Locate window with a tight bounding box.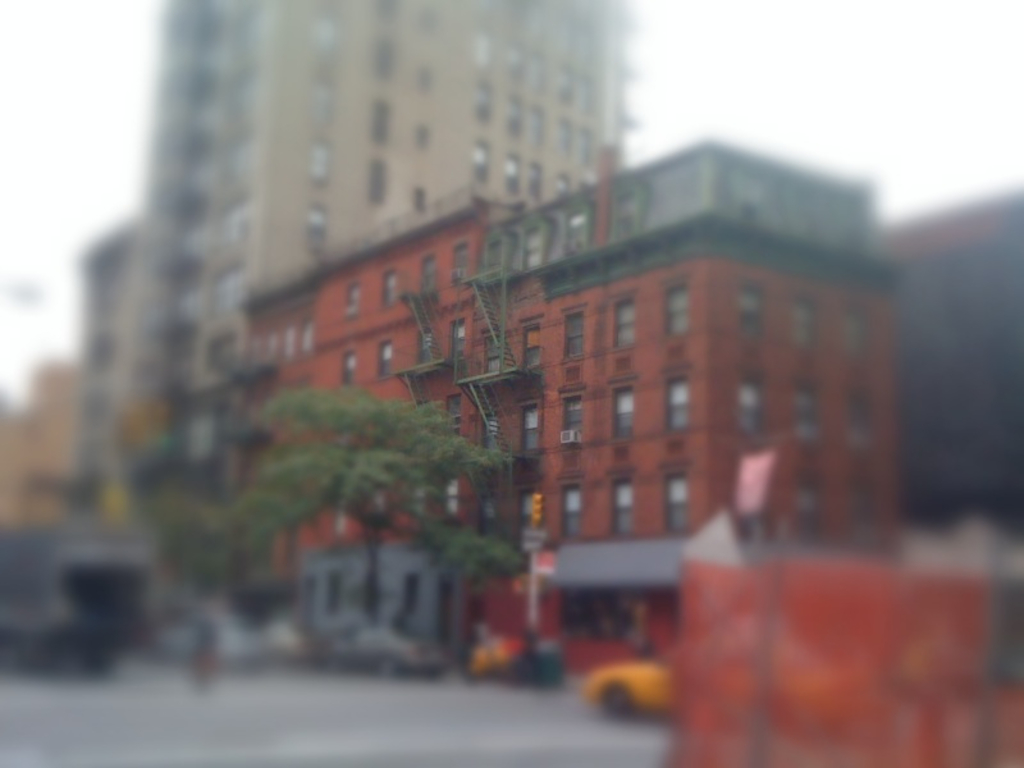
rect(453, 242, 465, 291).
